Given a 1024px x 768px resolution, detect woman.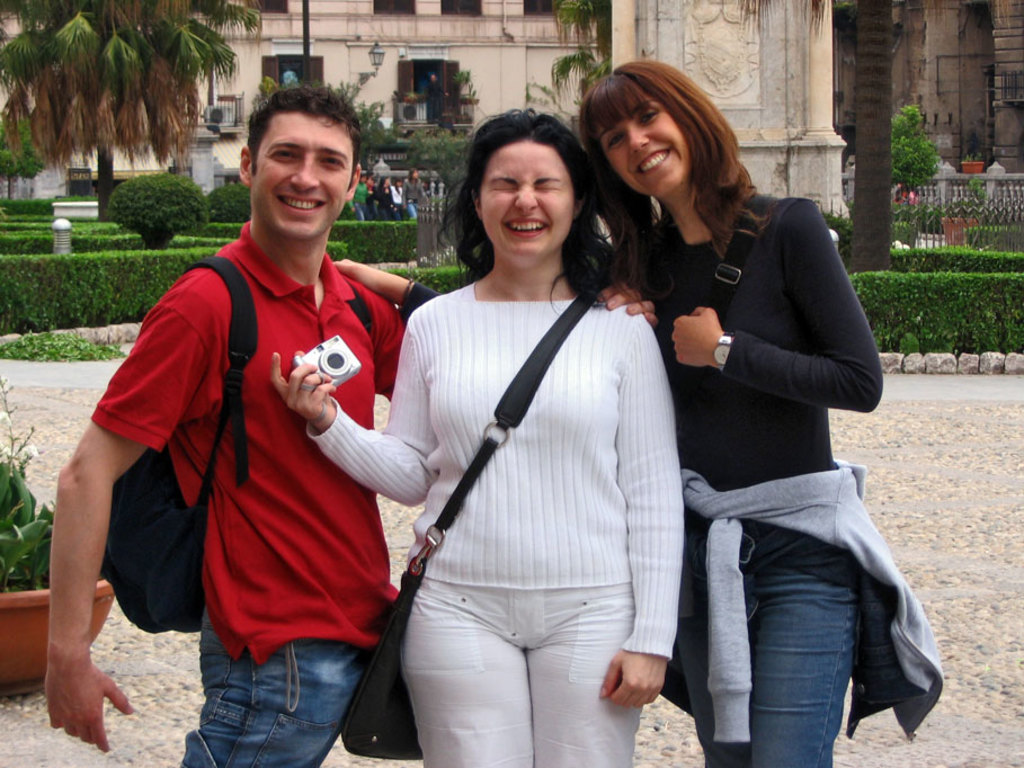
detection(269, 116, 683, 767).
